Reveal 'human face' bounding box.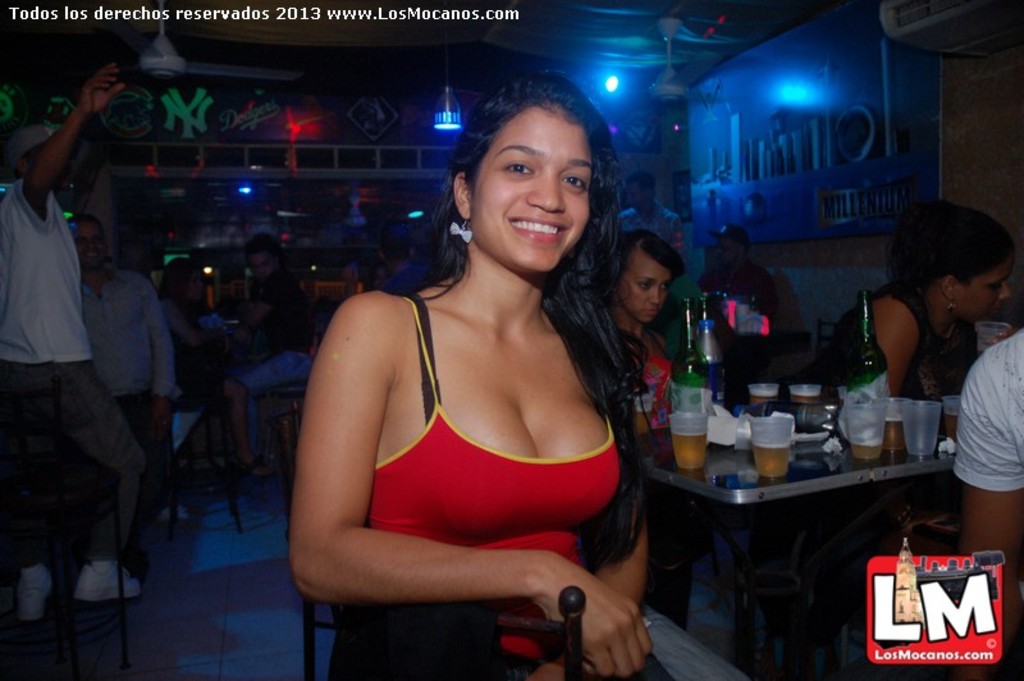
Revealed: (left=950, top=265, right=1011, bottom=321).
